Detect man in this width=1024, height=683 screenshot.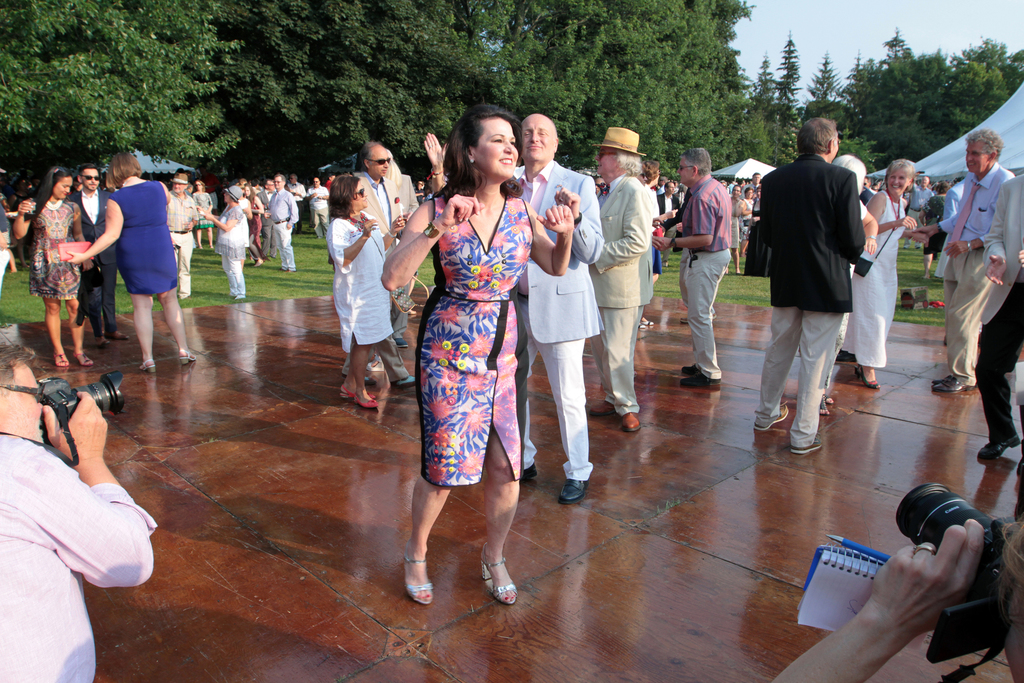
Detection: [left=509, top=112, right=605, bottom=505].
